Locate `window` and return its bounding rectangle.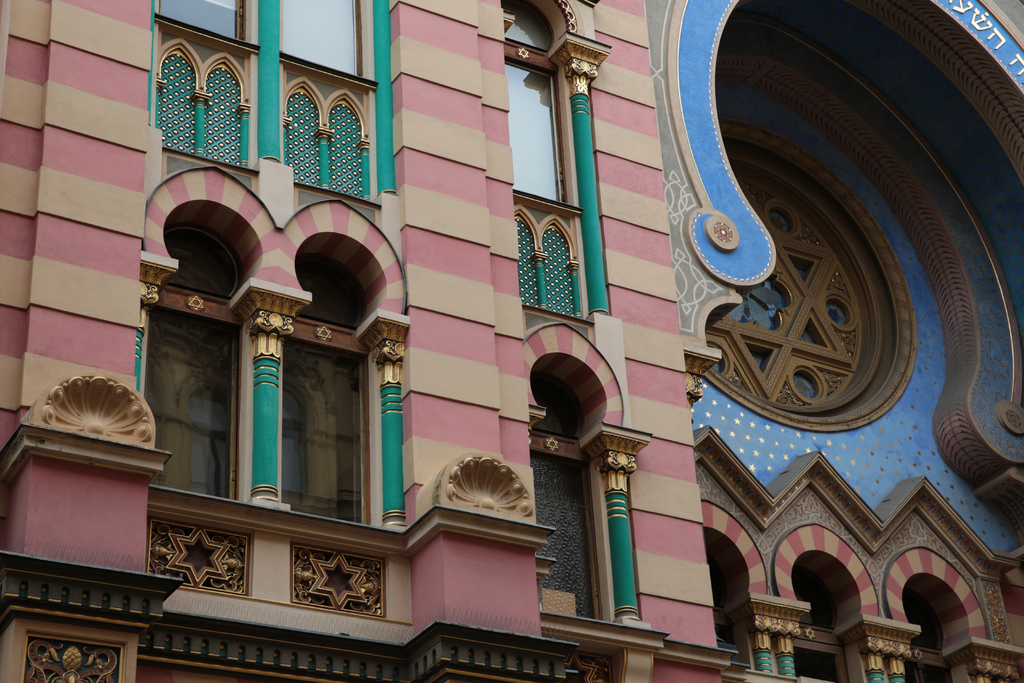
(277,339,374,520).
